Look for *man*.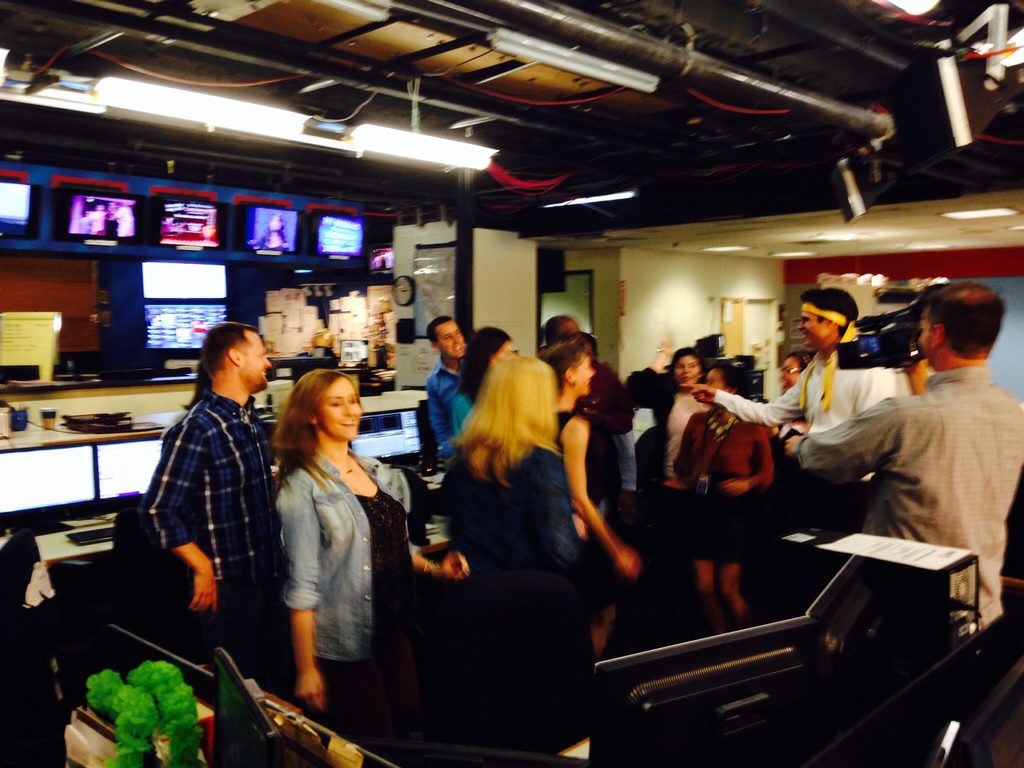
Found: bbox(668, 344, 708, 504).
